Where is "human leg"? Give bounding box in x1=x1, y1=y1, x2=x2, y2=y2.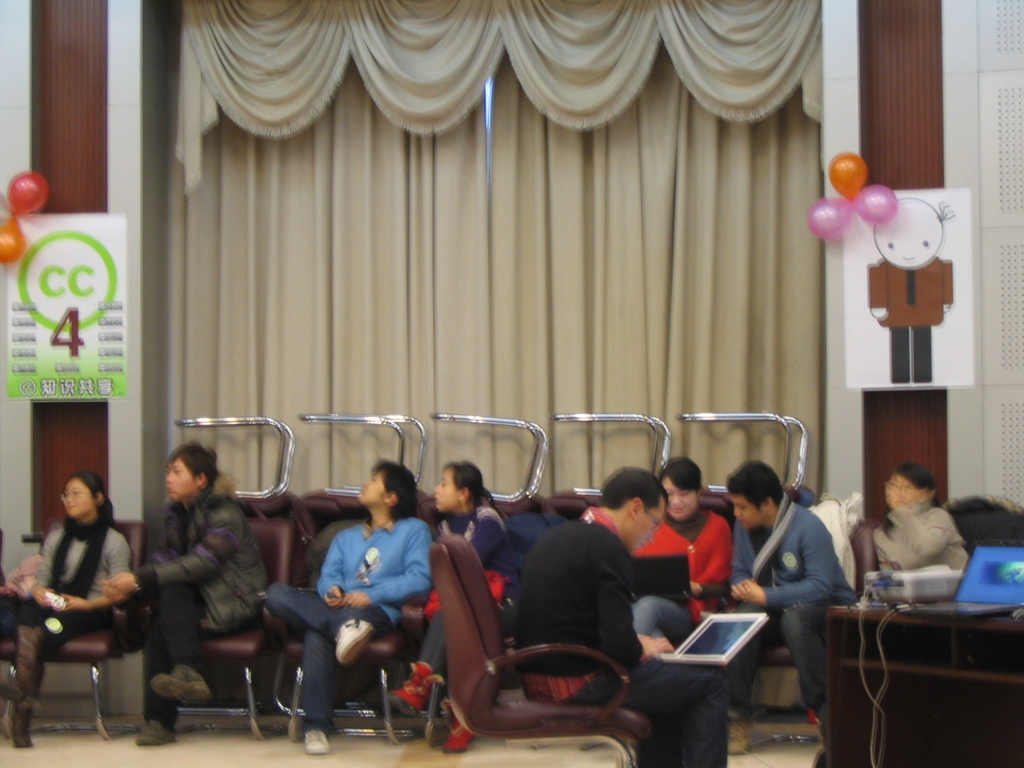
x1=768, y1=595, x2=847, y2=719.
